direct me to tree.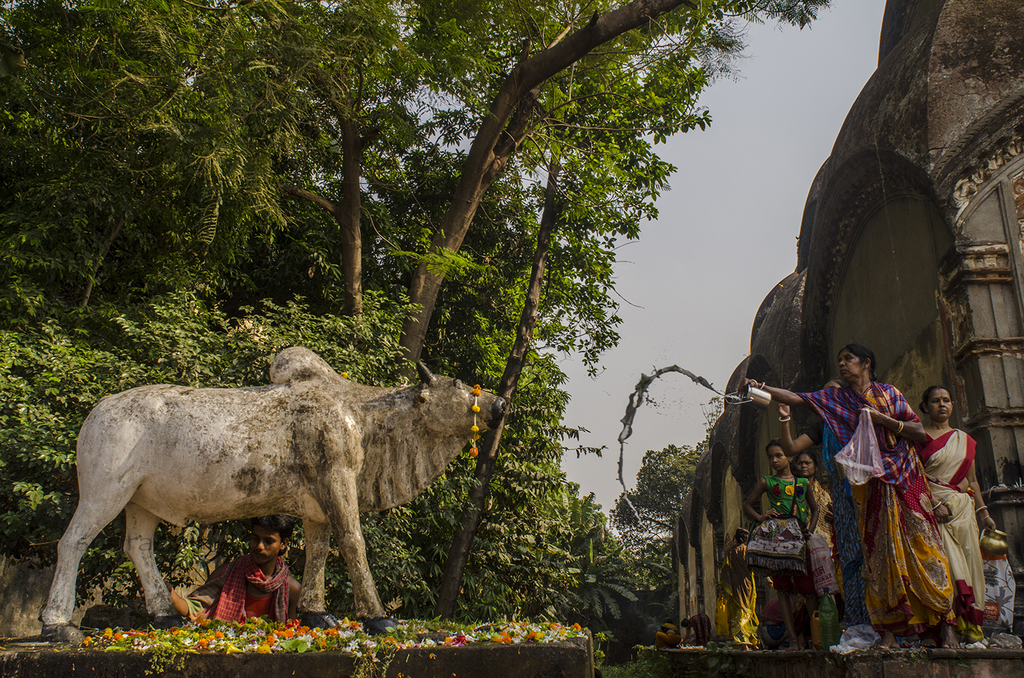
Direction: bbox=(3, 0, 428, 603).
